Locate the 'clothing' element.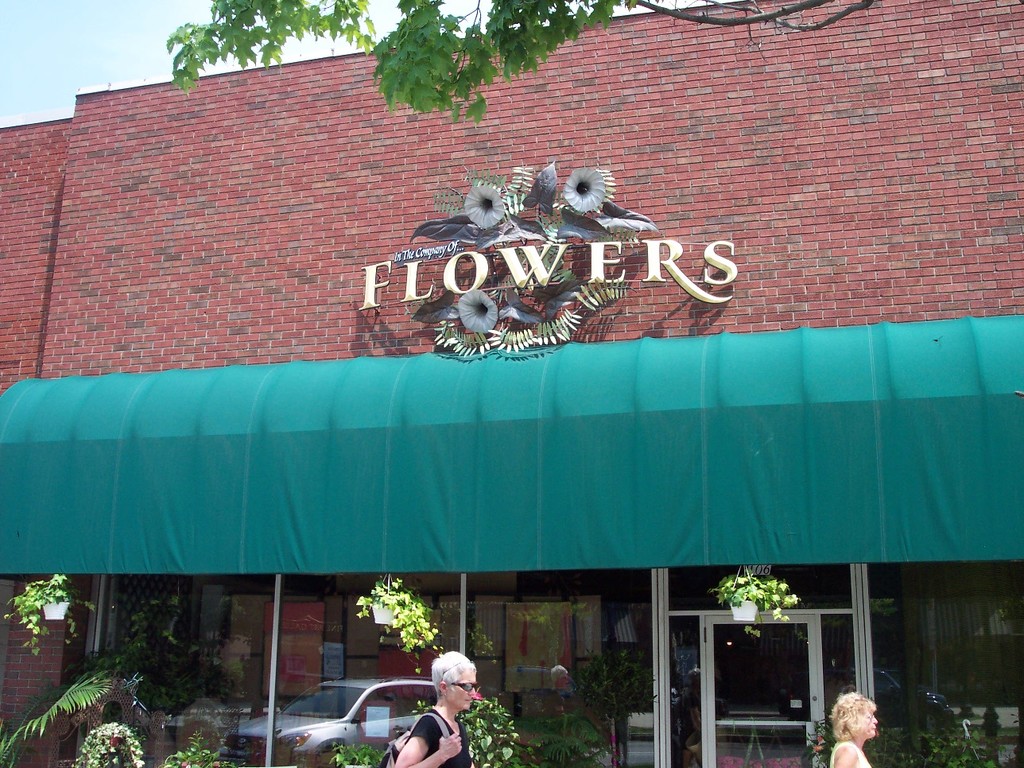
Element bbox: [832, 738, 873, 767].
